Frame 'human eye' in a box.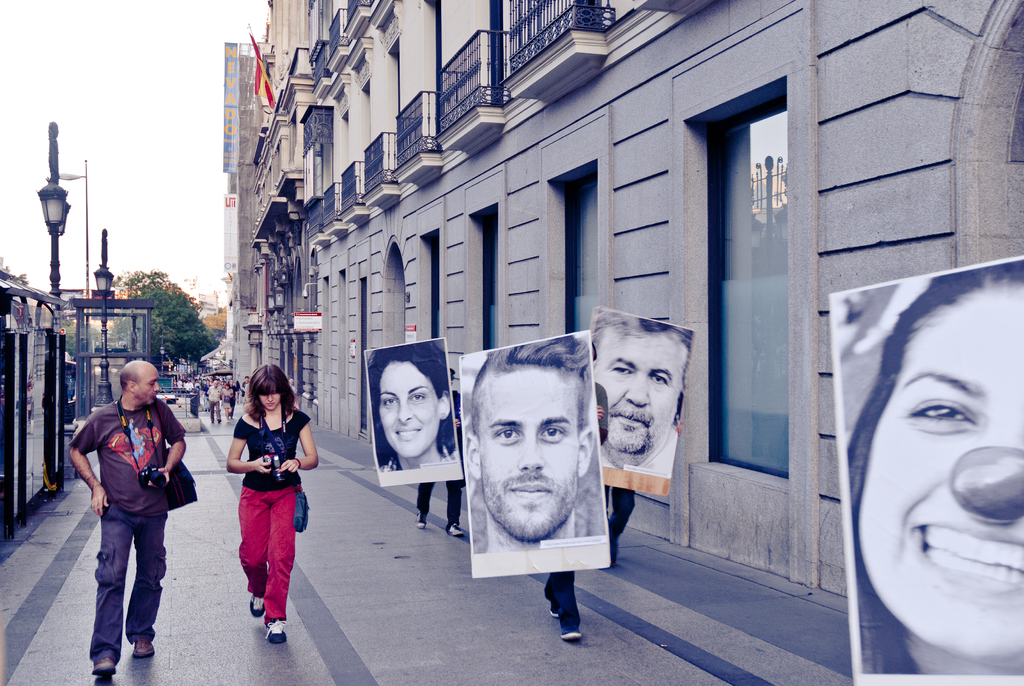
box(538, 421, 568, 445).
